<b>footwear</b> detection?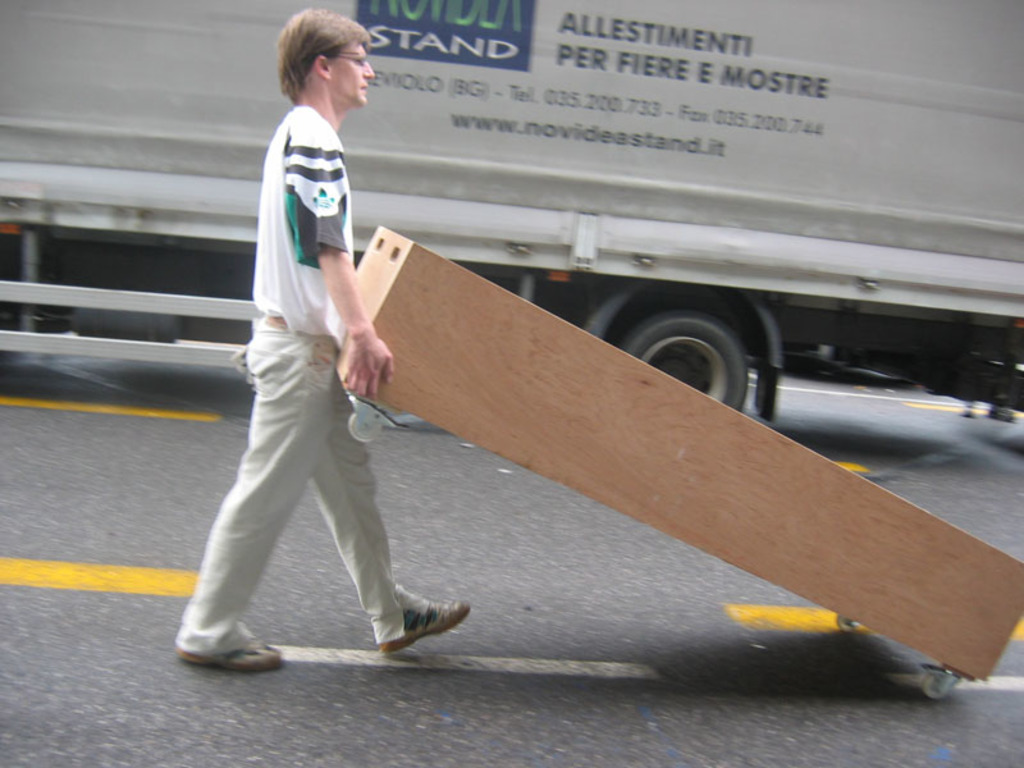
(174, 644, 289, 672)
